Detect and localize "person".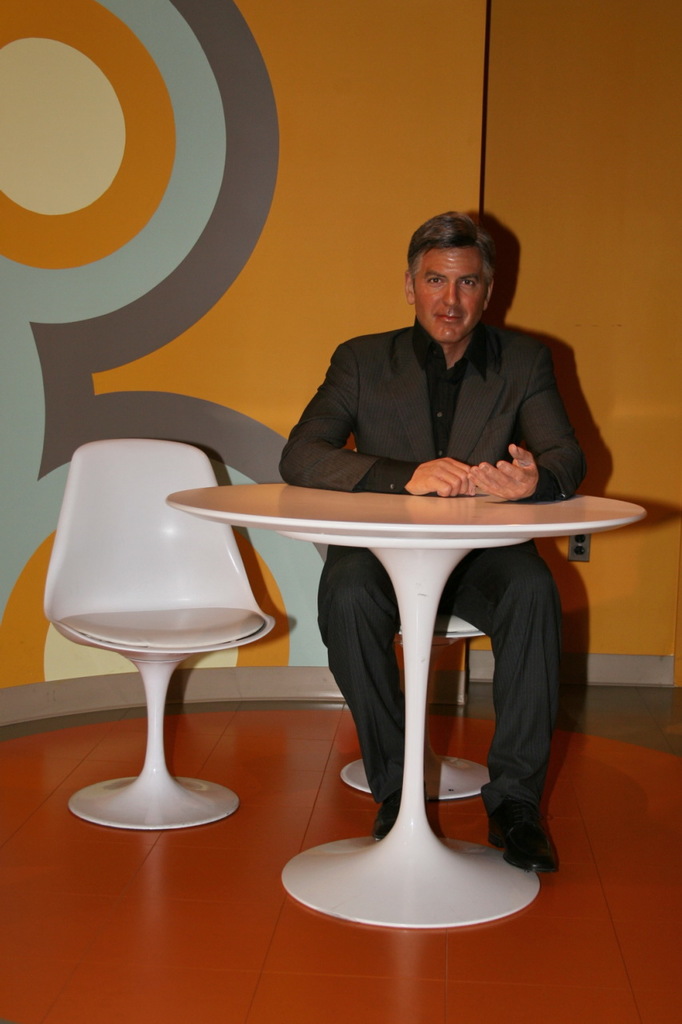
Localized at x1=205 y1=235 x2=599 y2=882.
